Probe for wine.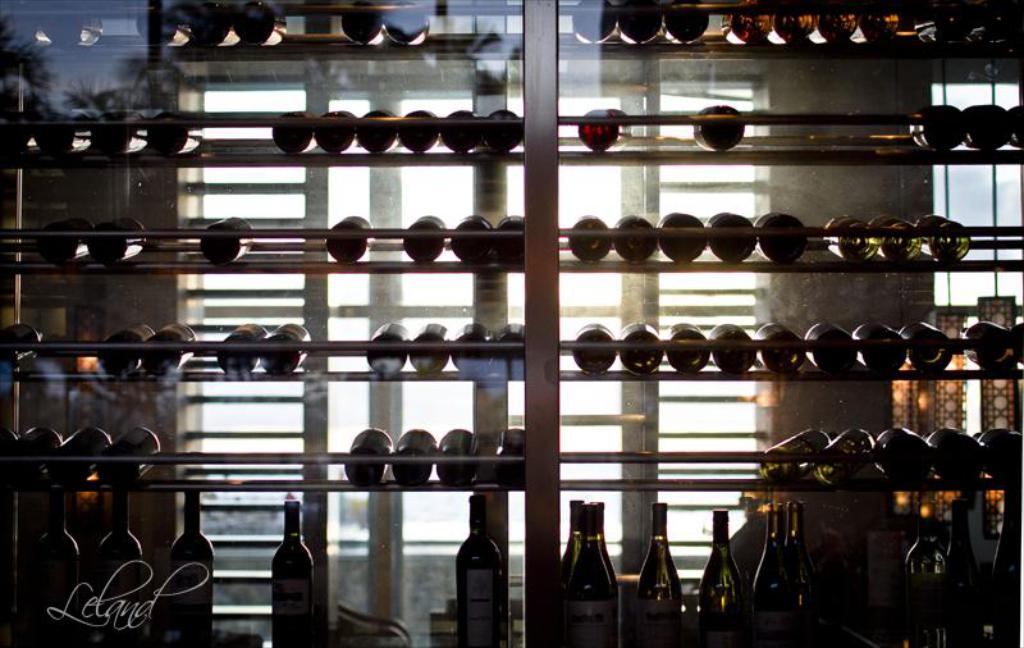
Probe result: (x1=571, y1=505, x2=609, y2=647).
